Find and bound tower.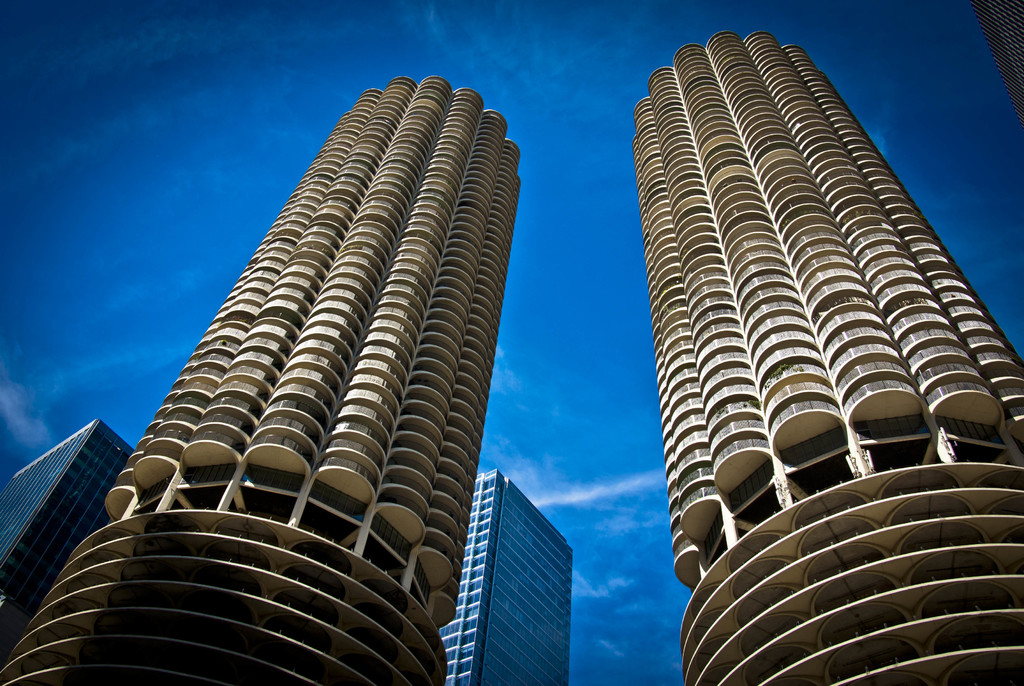
Bound: [left=0, top=414, right=133, bottom=665].
